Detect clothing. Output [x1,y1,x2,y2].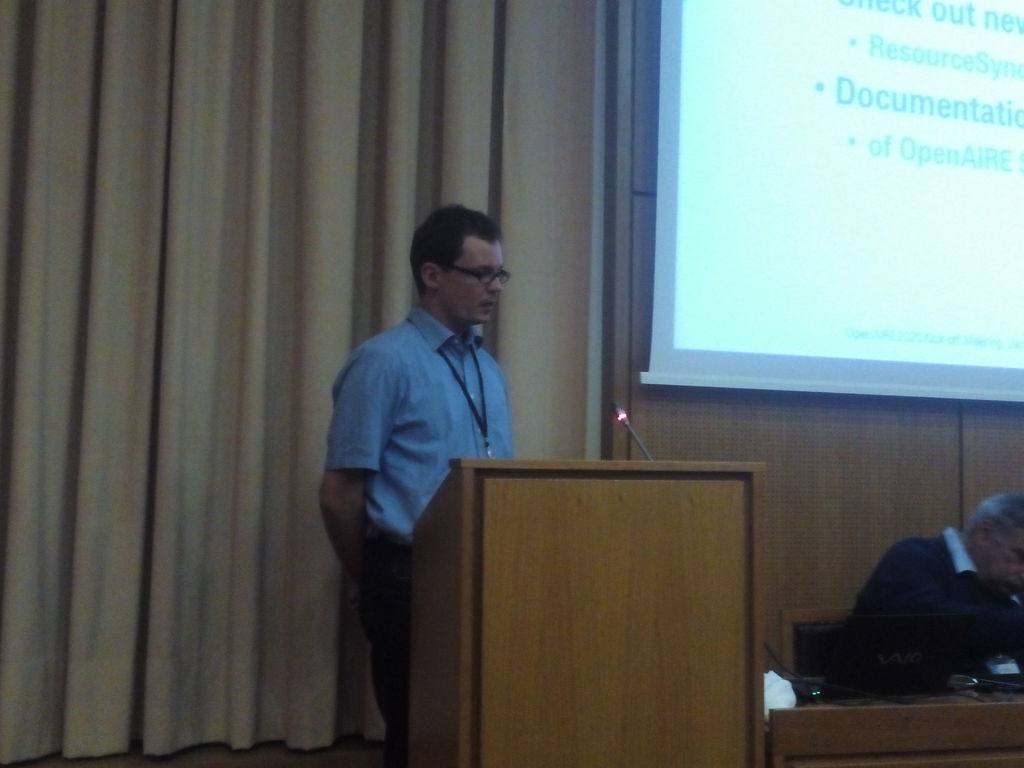
[316,253,522,684].
